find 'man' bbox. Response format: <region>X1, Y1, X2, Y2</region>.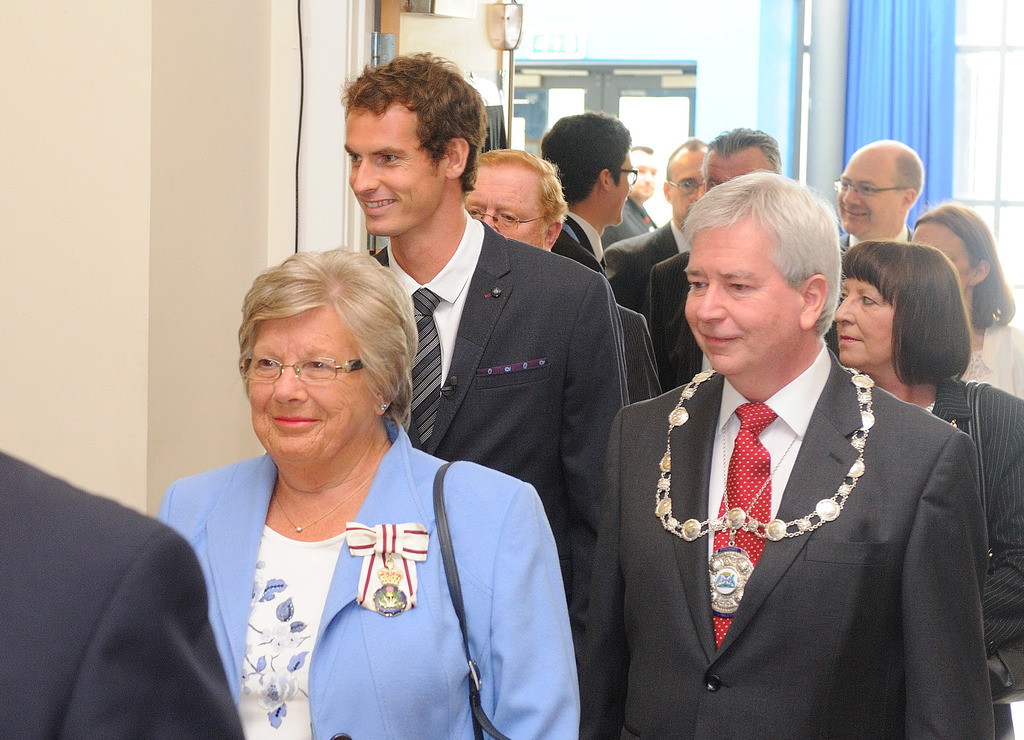
<region>340, 54, 630, 739</region>.
